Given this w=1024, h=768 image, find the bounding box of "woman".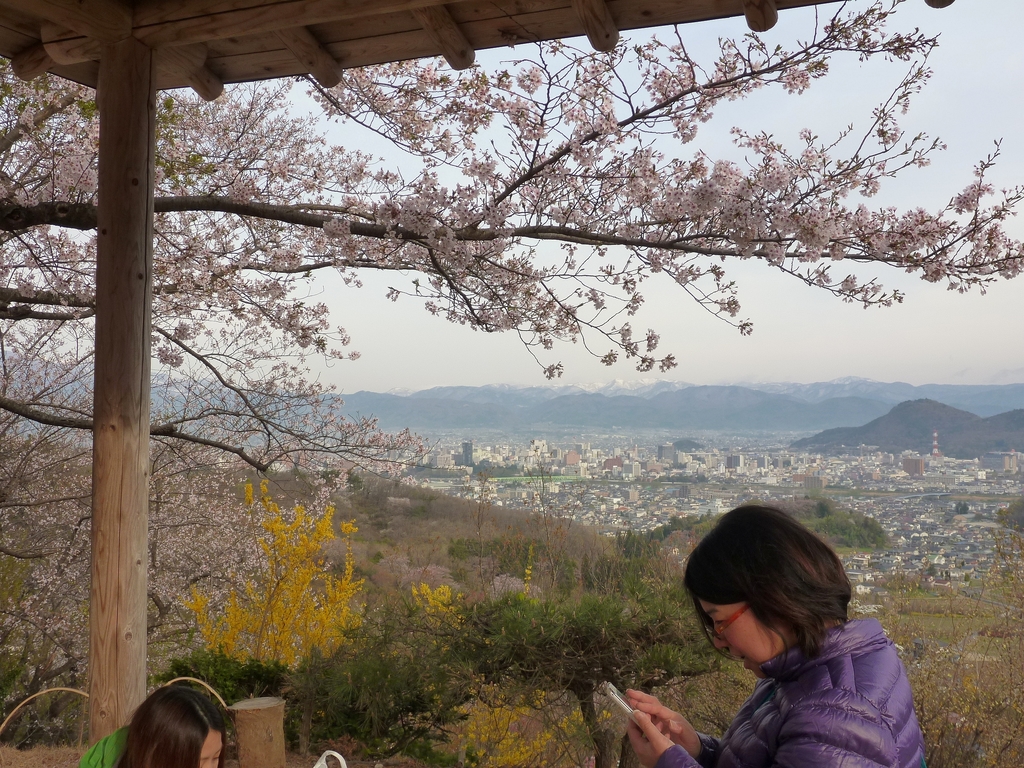
<region>109, 677, 234, 767</region>.
